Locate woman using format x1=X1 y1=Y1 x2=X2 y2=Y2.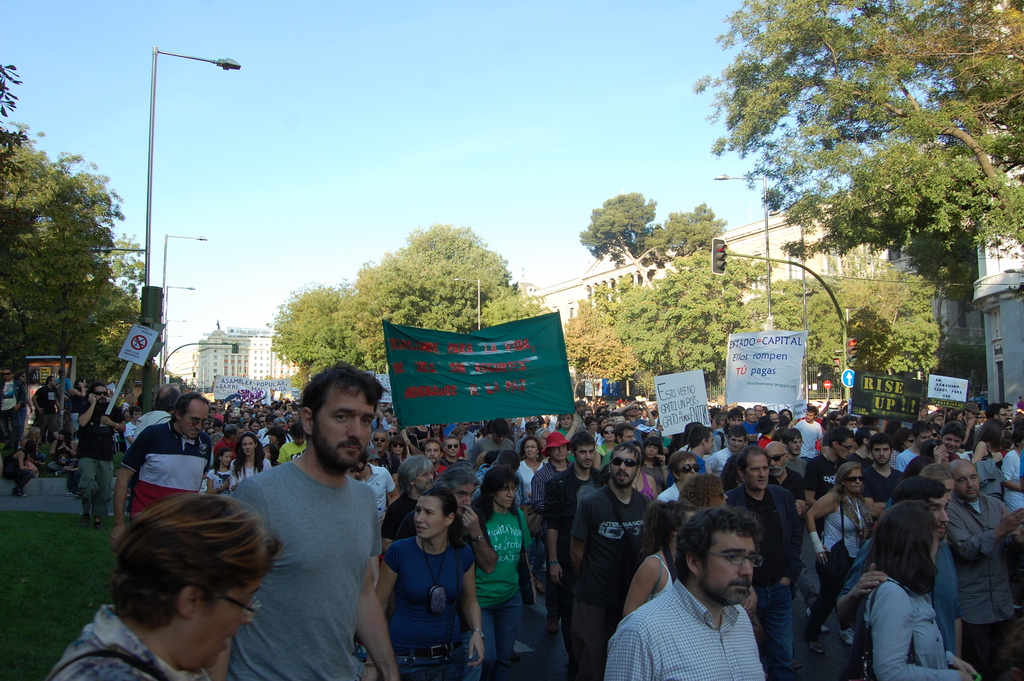
x1=516 y1=434 x2=548 y2=592.
